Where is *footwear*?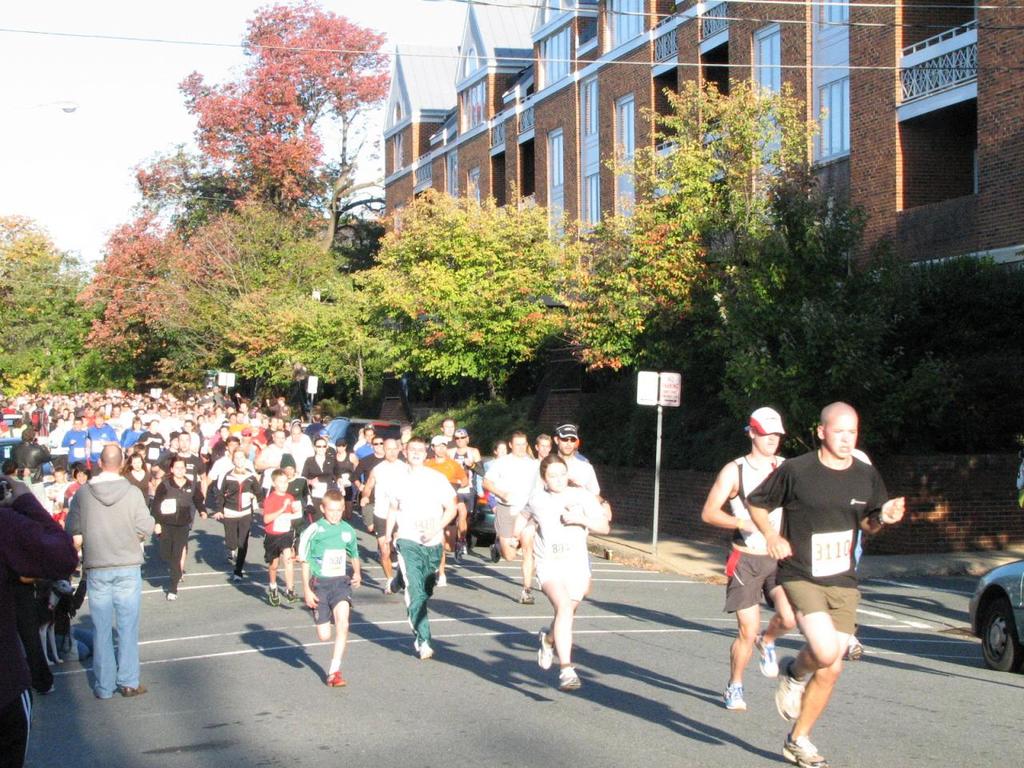
780,730,826,767.
